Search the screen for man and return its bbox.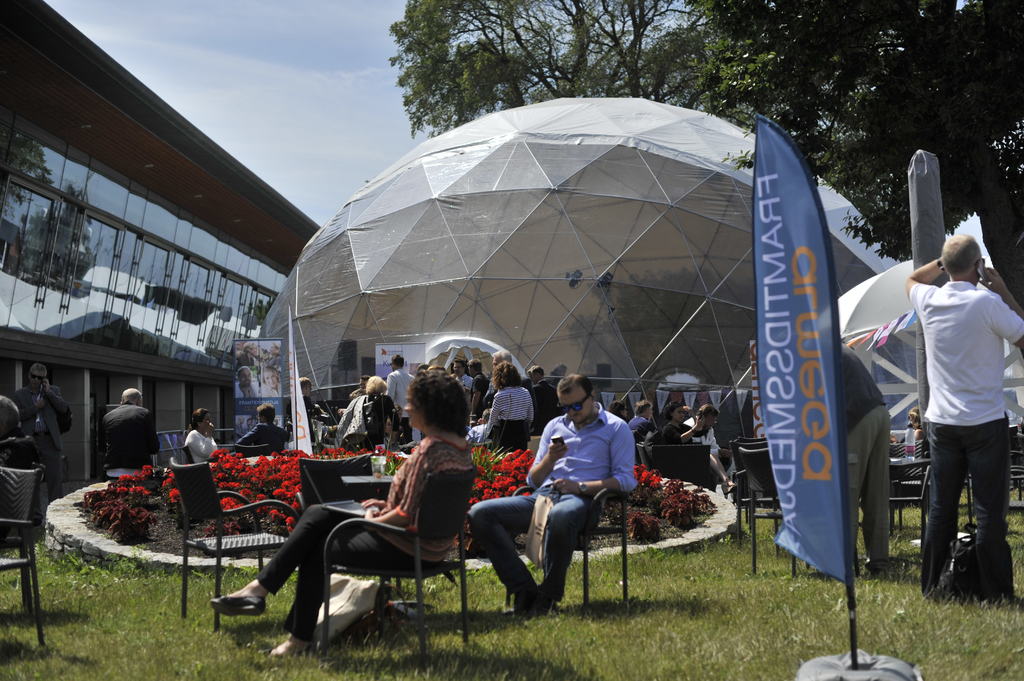
Found: crop(465, 373, 637, 618).
